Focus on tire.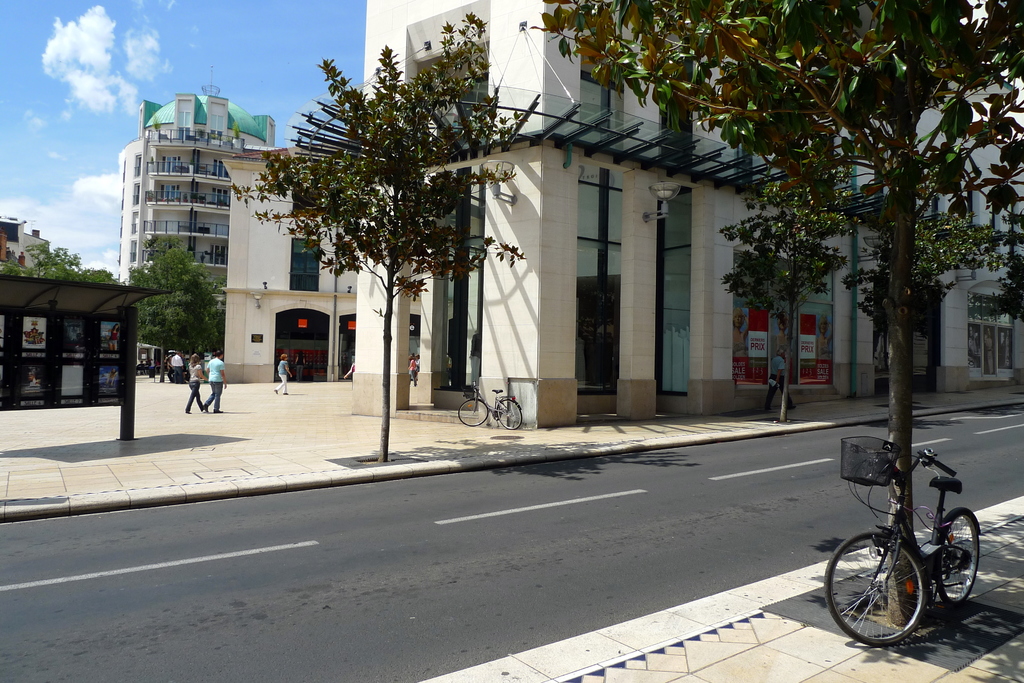
Focused at 936,508,984,604.
